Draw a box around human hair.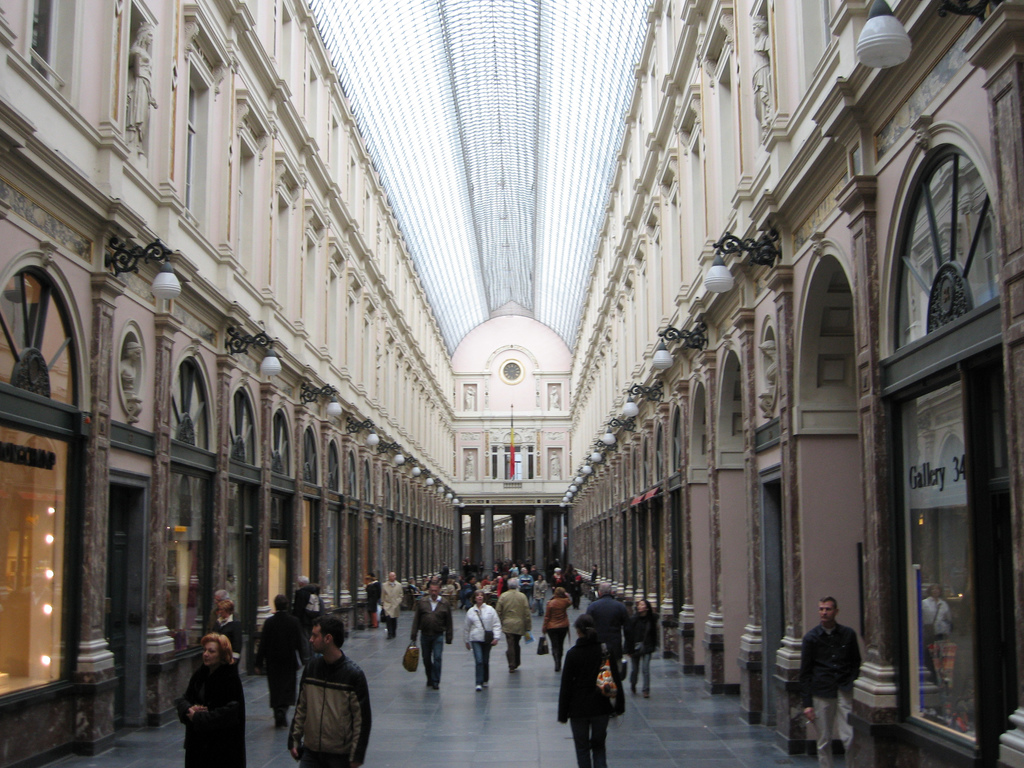
(left=572, top=613, right=596, bottom=642).
